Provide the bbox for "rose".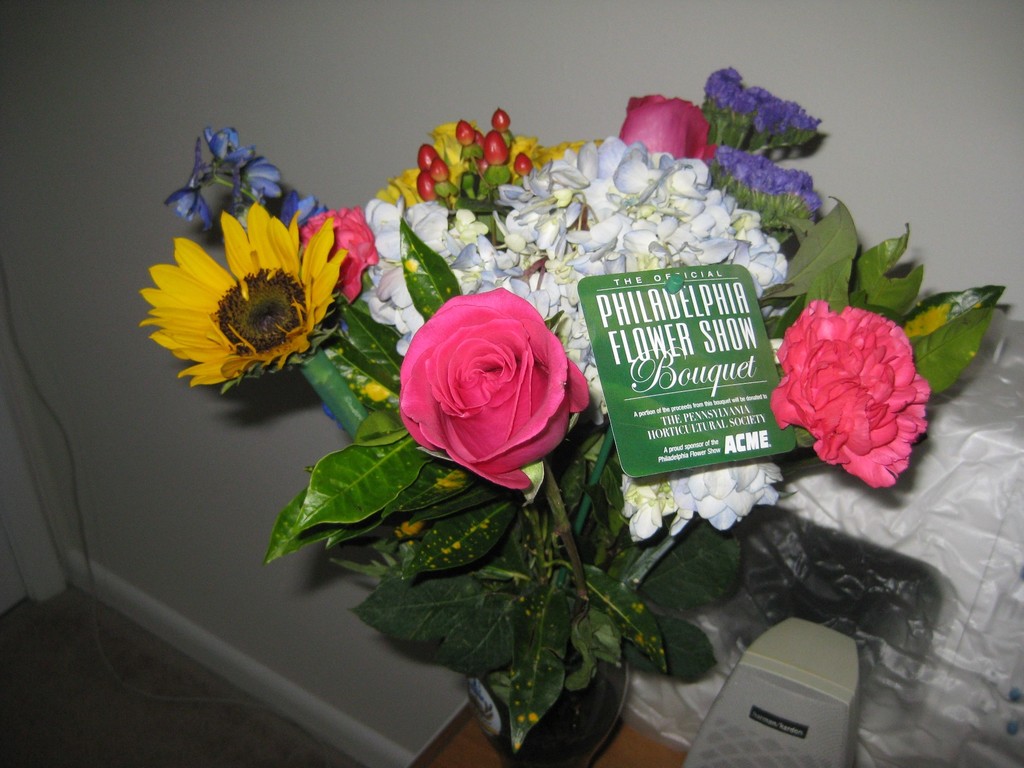
[614,92,726,162].
